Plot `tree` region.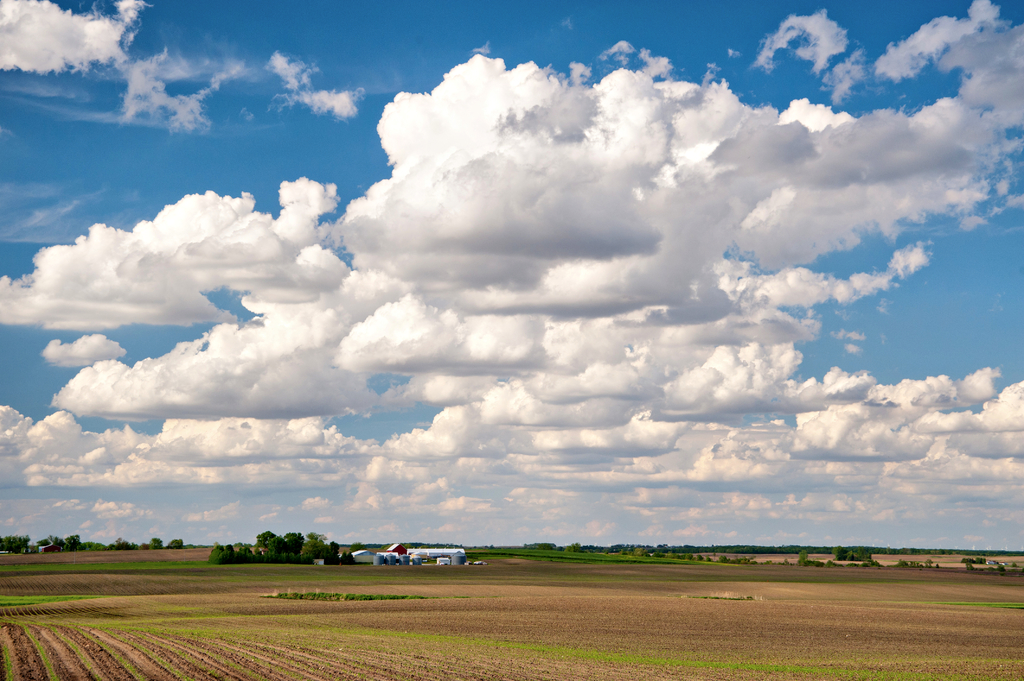
Plotted at 304,527,356,565.
